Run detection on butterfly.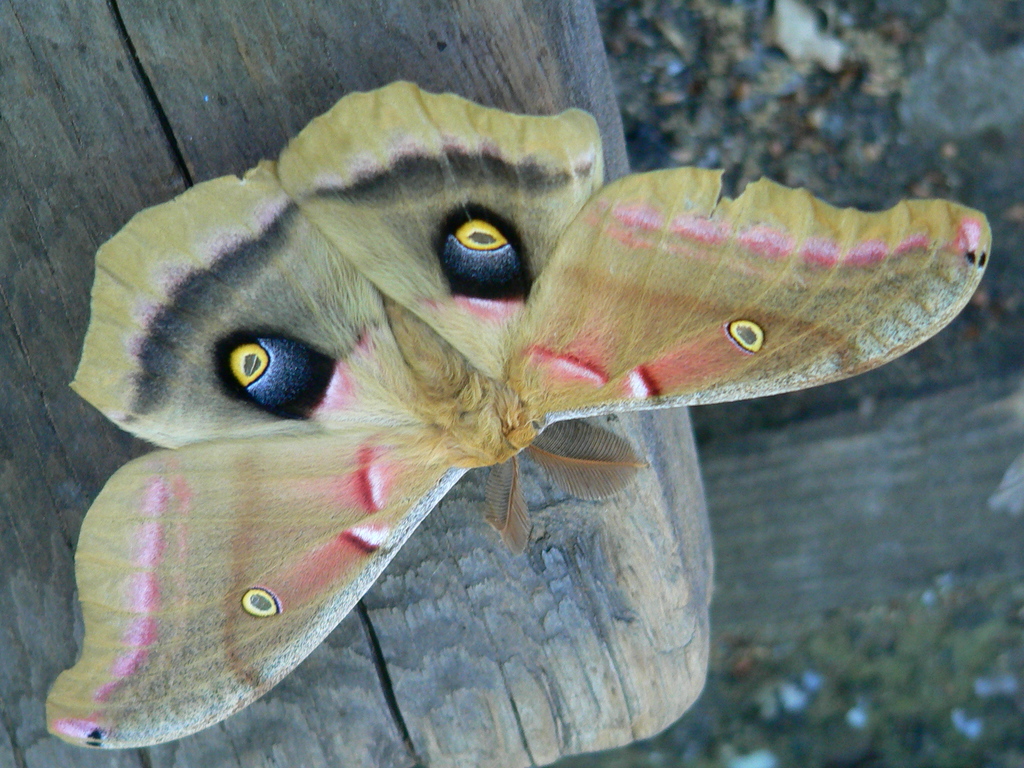
Result: x1=162, y1=90, x2=977, y2=767.
